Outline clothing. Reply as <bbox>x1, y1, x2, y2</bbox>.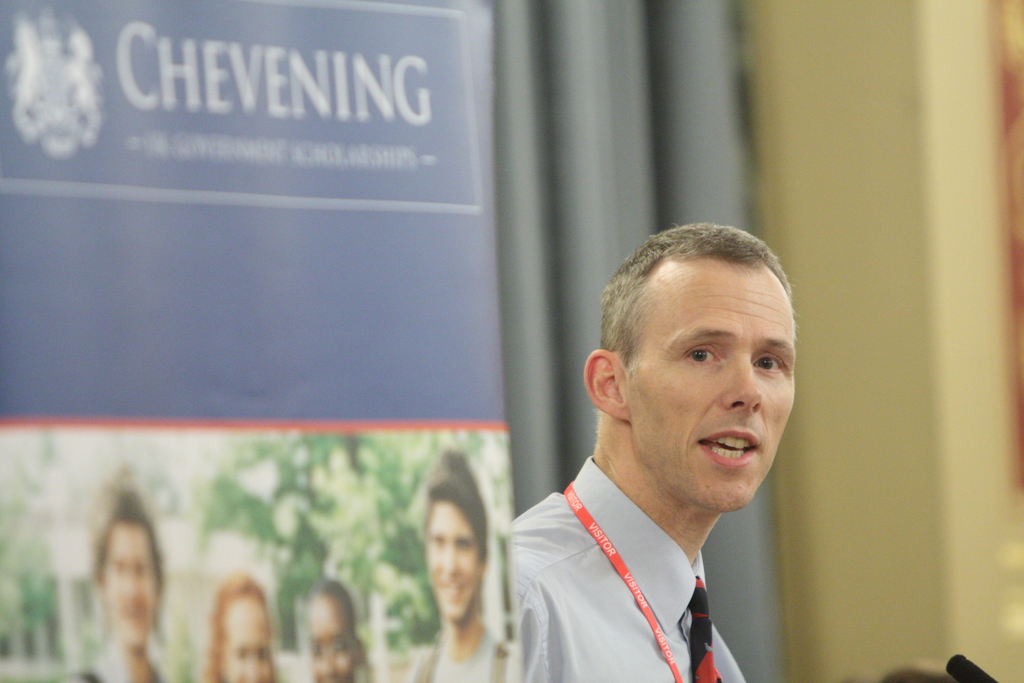
<bbox>495, 399, 803, 682</bbox>.
